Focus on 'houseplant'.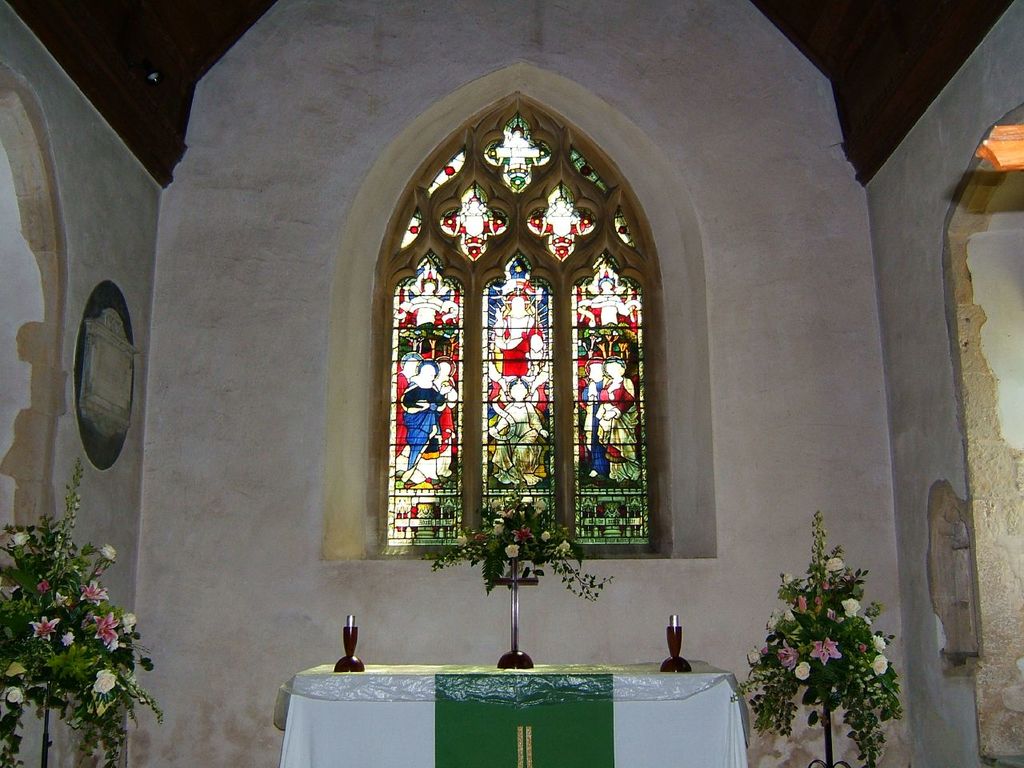
Focused at {"left": 730, "top": 510, "right": 894, "bottom": 767}.
